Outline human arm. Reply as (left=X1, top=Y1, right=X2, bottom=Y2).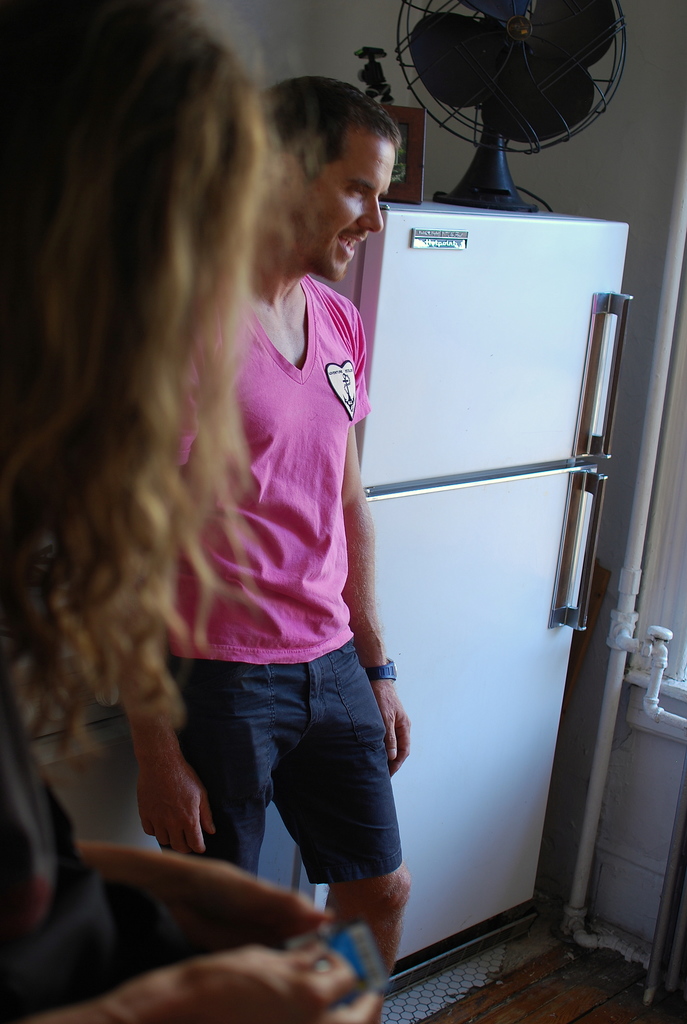
(left=117, top=342, right=221, bottom=854).
